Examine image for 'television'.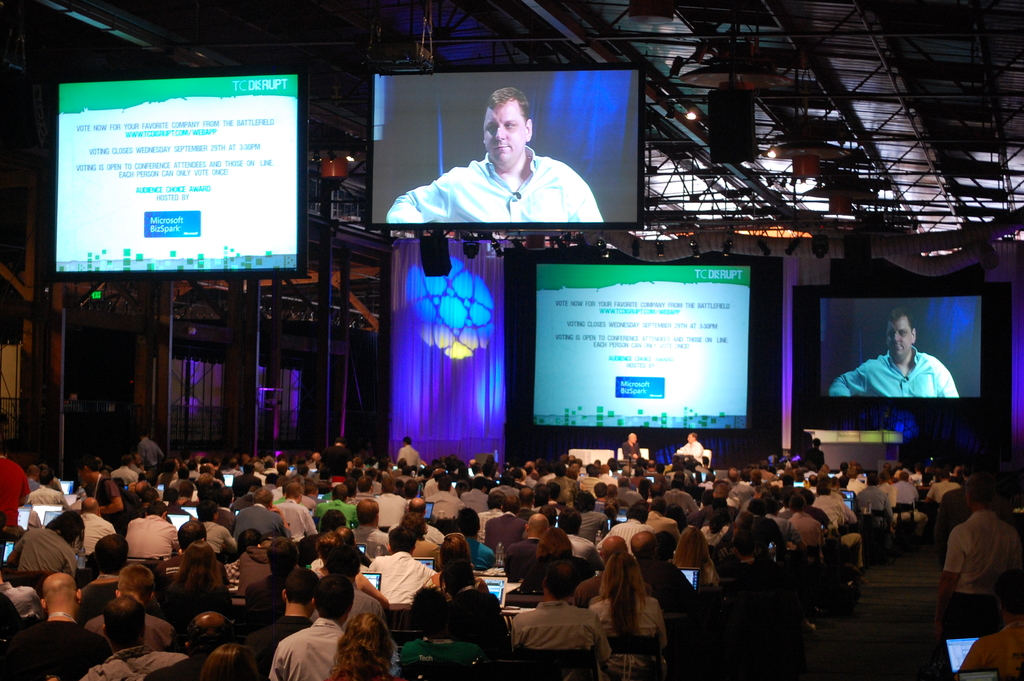
Examination result: x1=819, y1=293, x2=981, y2=399.
